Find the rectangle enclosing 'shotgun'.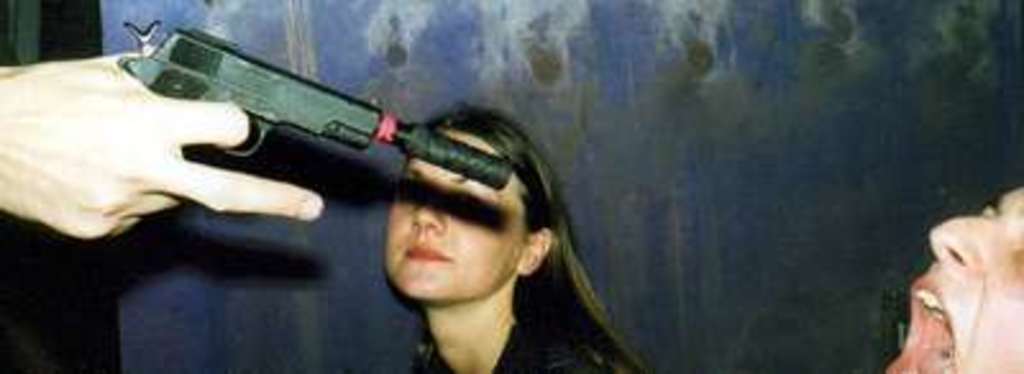
[left=133, top=28, right=520, bottom=284].
